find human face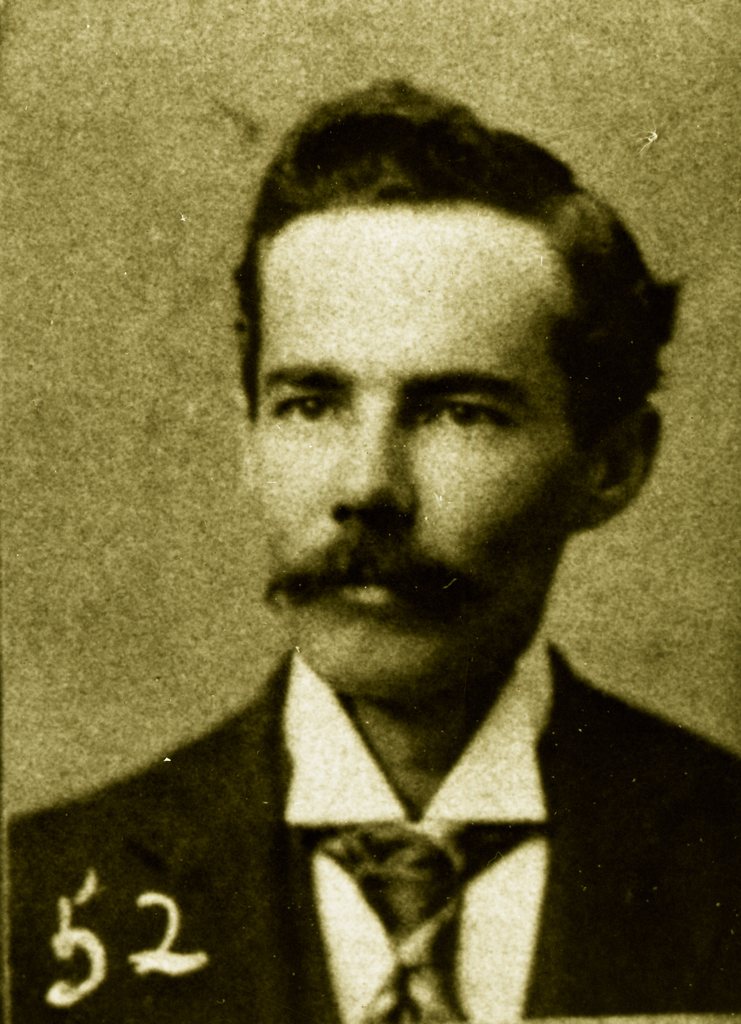
(253, 202, 582, 694)
